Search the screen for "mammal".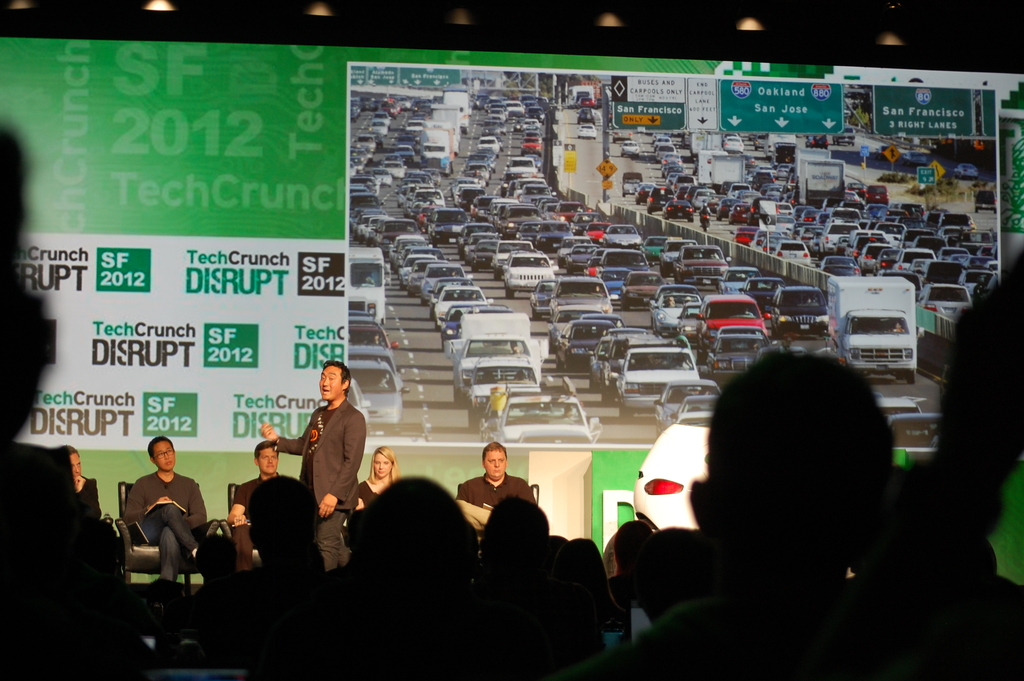
Found at left=542, top=534, right=621, bottom=635.
